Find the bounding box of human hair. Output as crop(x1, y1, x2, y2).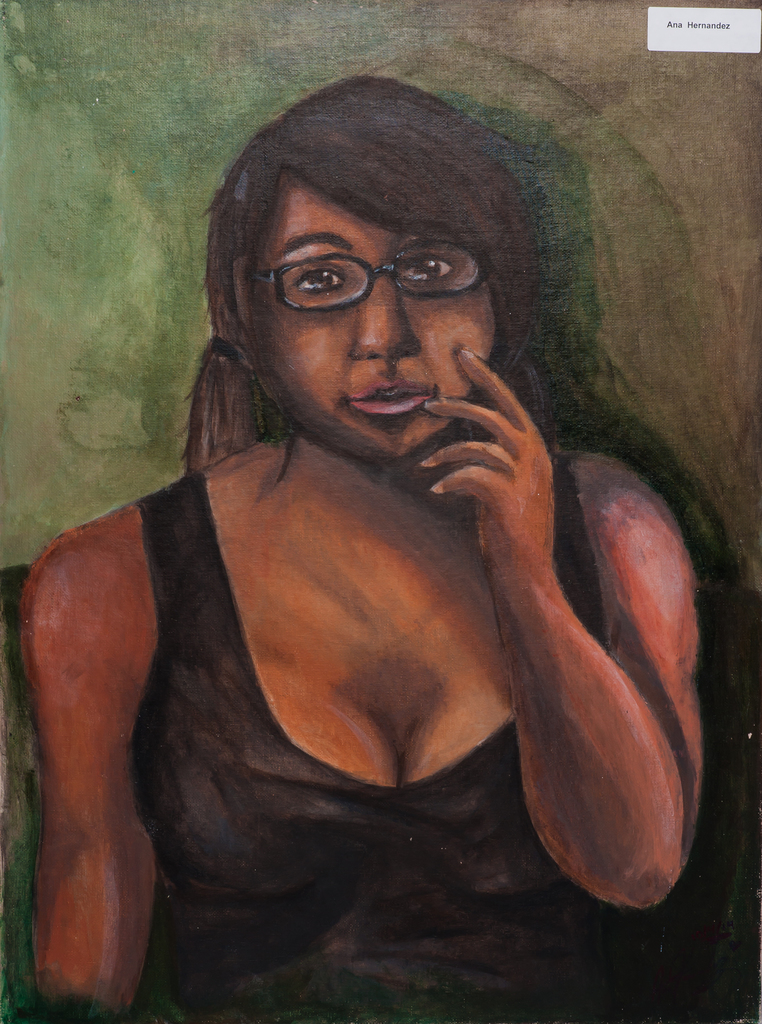
crop(167, 74, 699, 643).
